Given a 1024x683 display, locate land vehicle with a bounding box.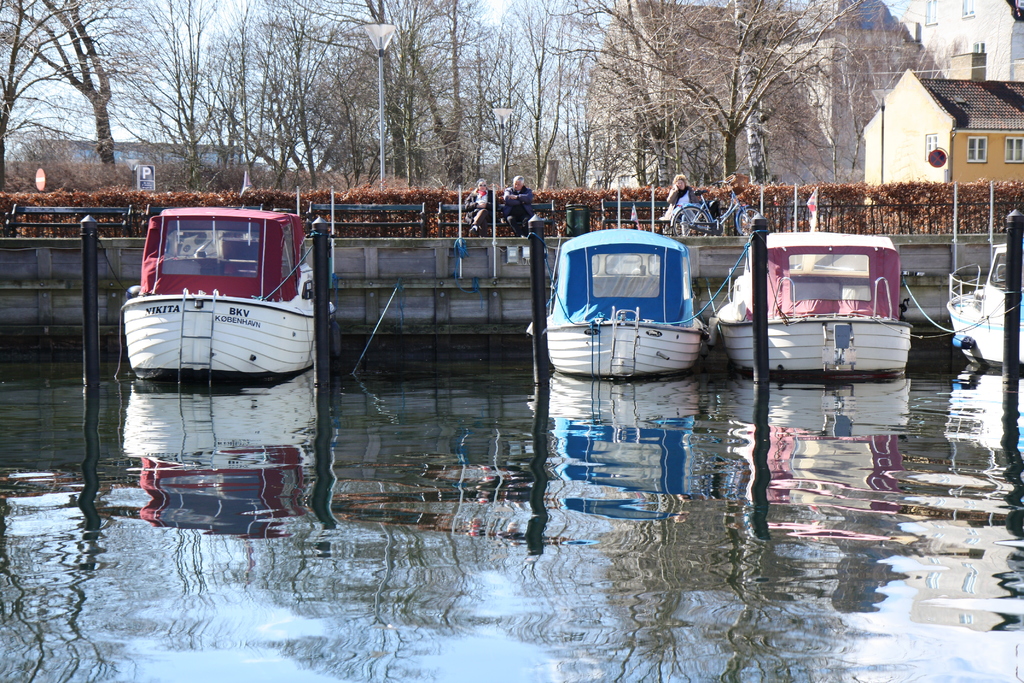
Located: (x1=108, y1=177, x2=332, y2=388).
